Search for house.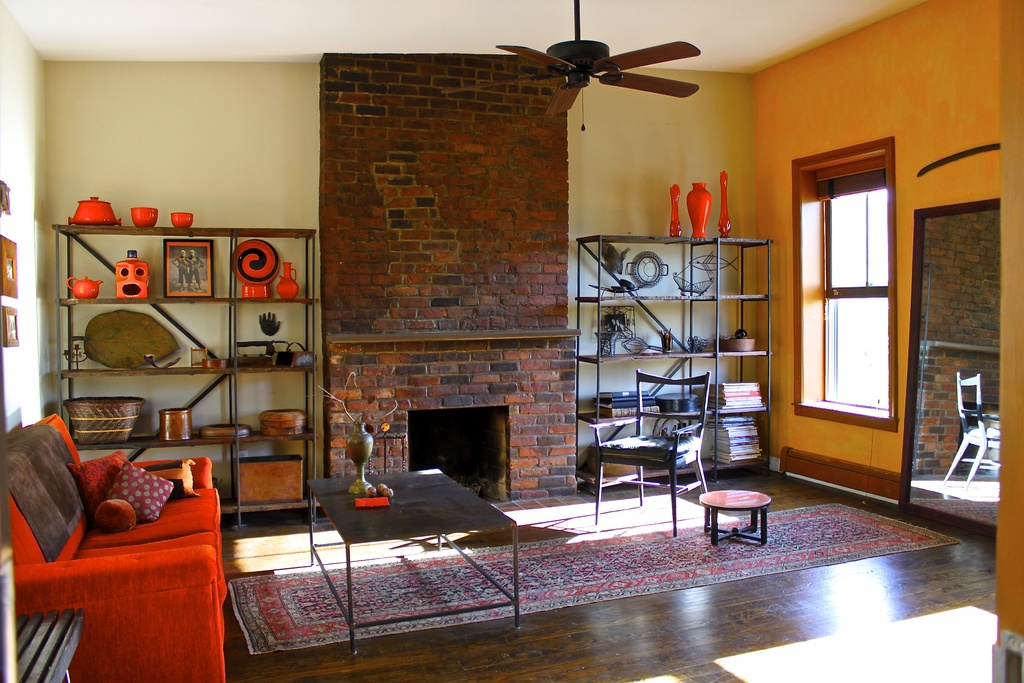
Found at x1=0, y1=0, x2=1023, y2=682.
